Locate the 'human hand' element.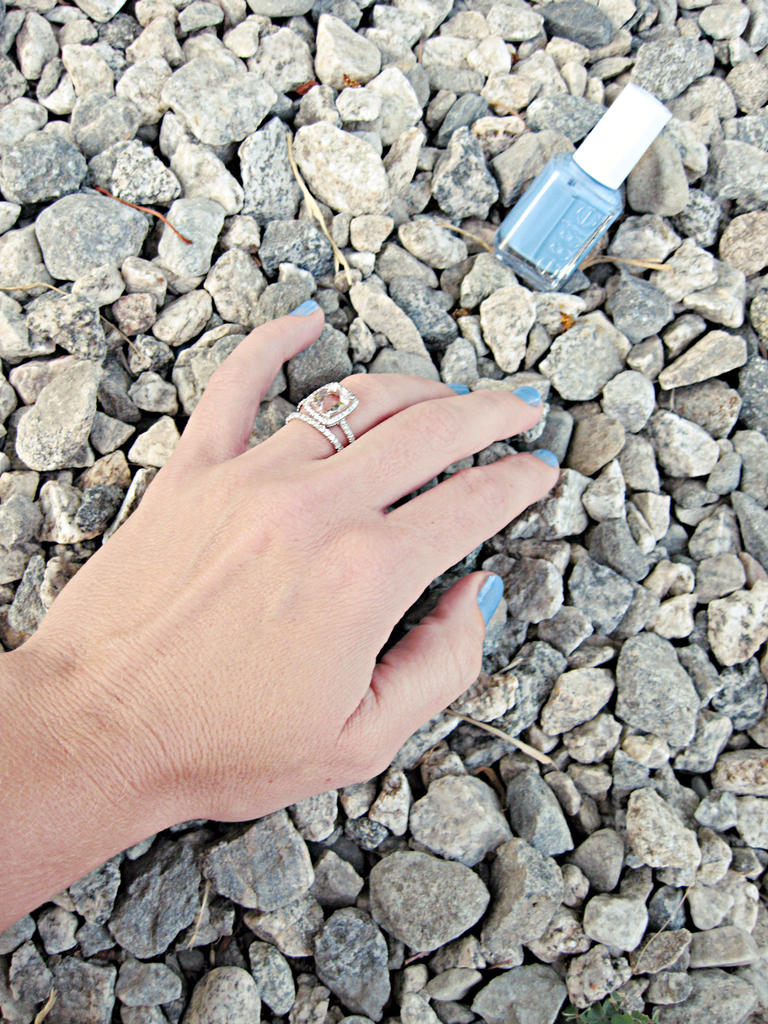
Element bbox: Rect(40, 335, 545, 838).
